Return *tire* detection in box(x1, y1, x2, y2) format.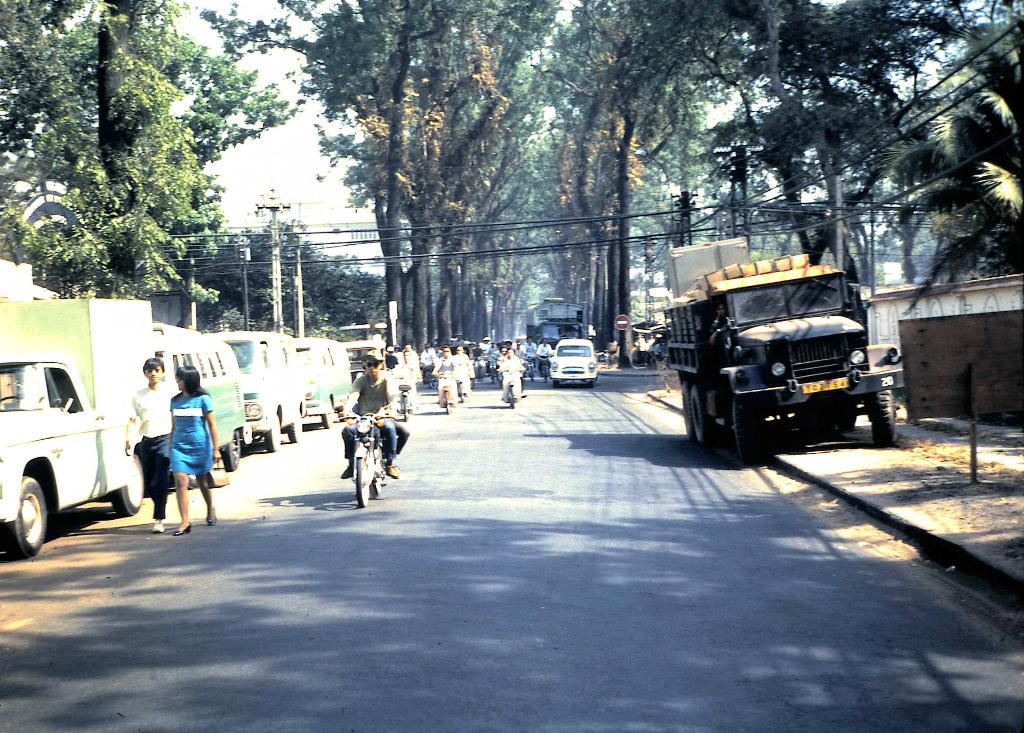
box(221, 432, 243, 469).
